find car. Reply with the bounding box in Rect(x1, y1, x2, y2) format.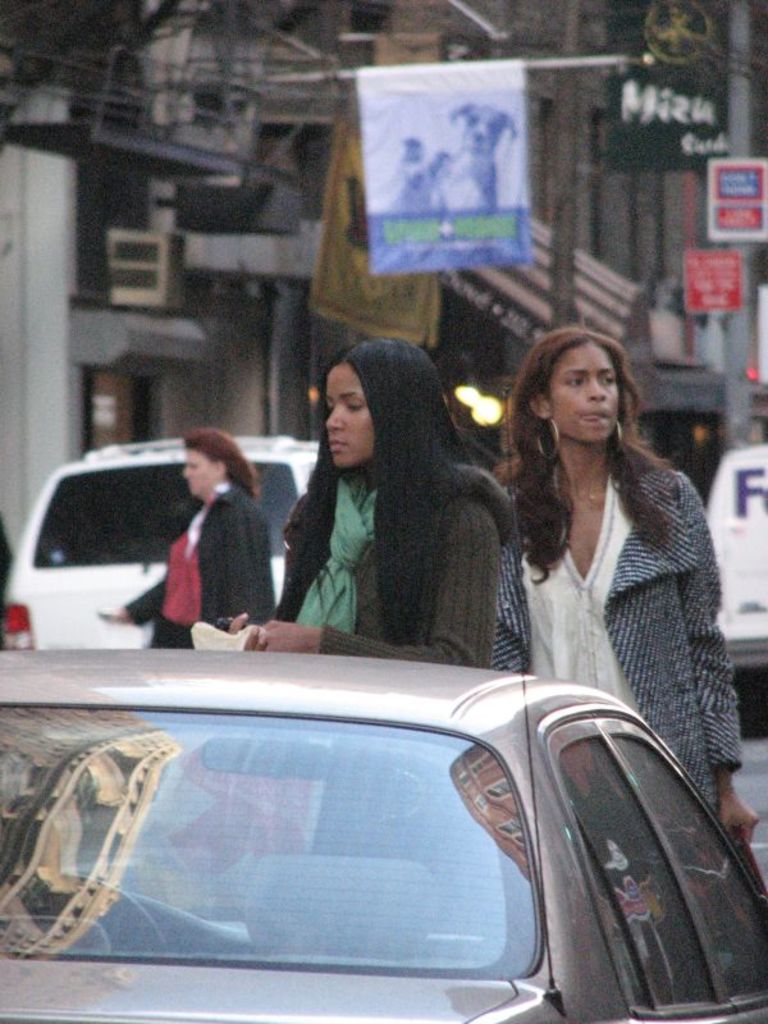
Rect(0, 436, 324, 649).
